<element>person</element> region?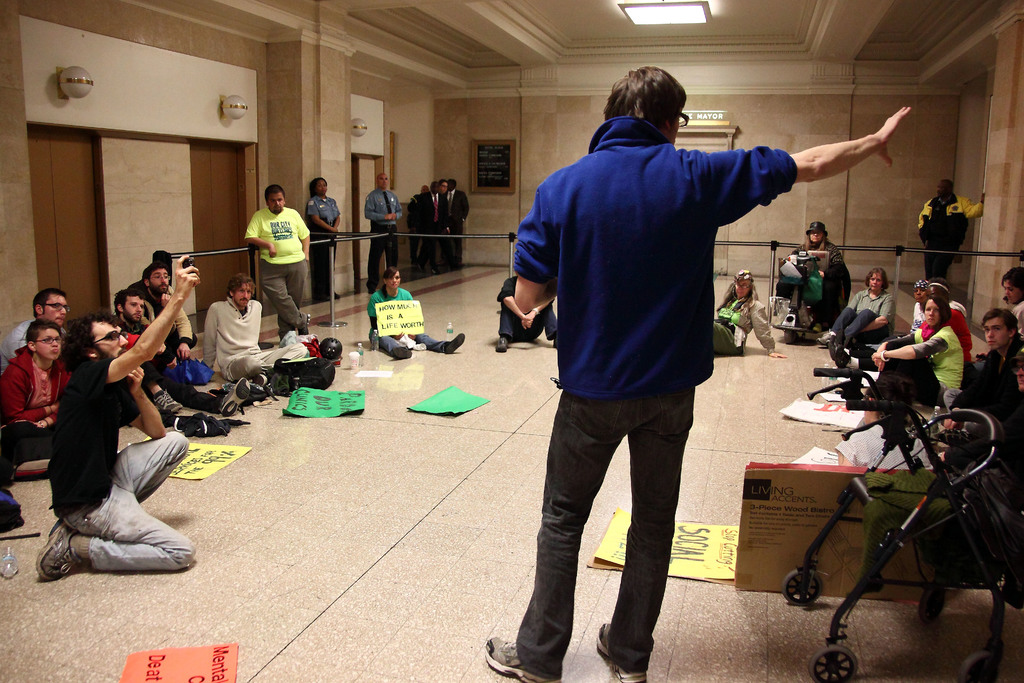
bbox(704, 268, 783, 359)
